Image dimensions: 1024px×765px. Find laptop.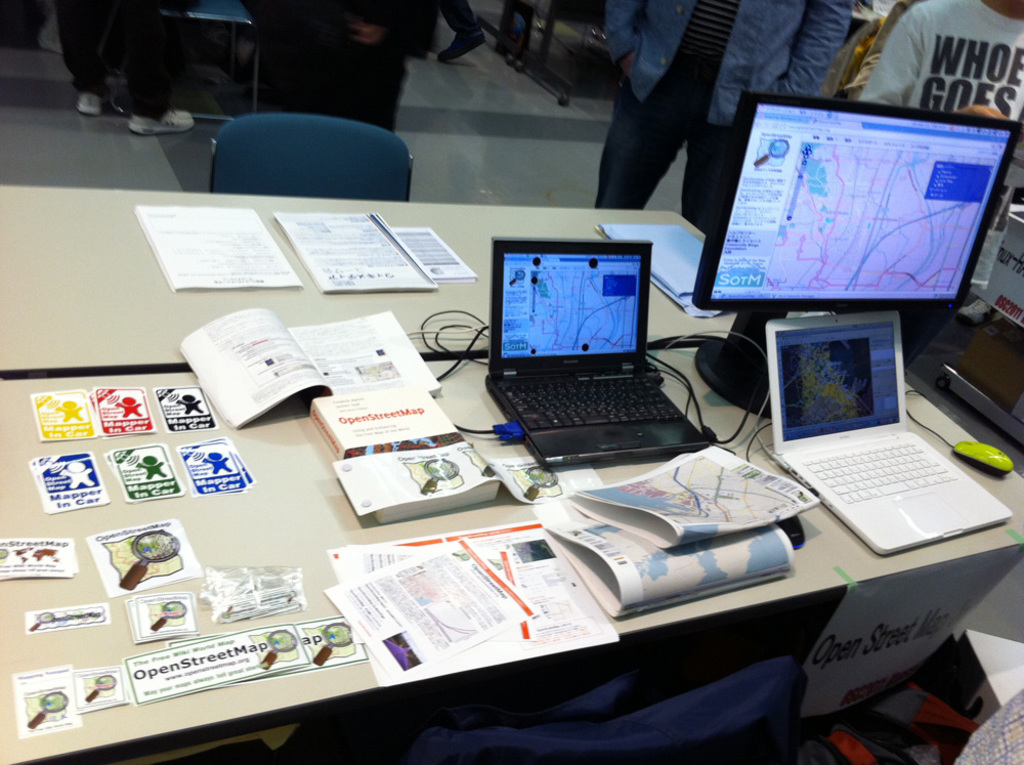
768 308 1014 556.
